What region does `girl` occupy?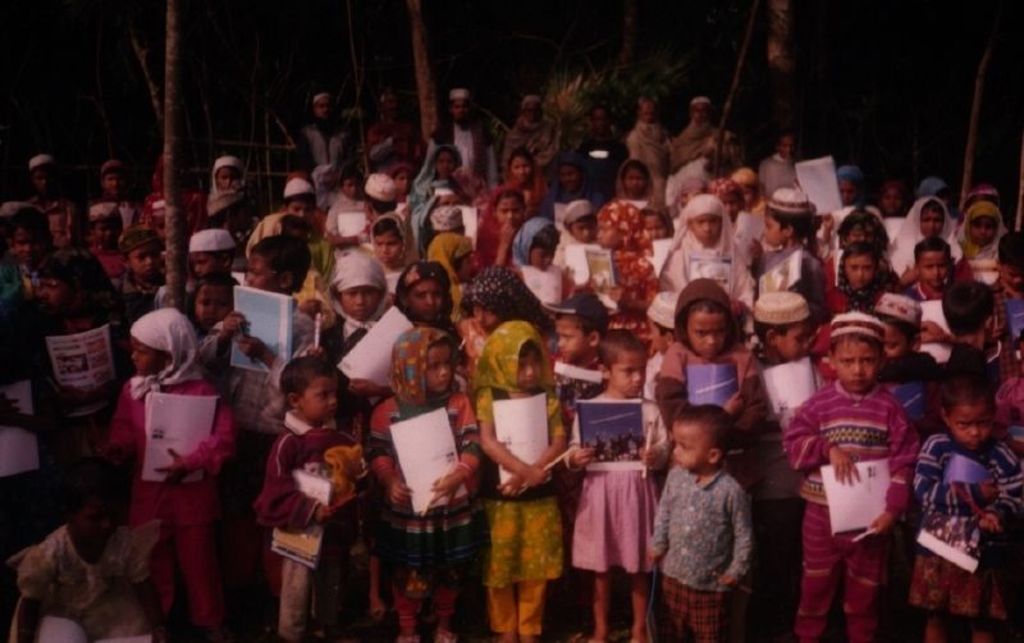
[left=468, top=324, right=571, bottom=638].
